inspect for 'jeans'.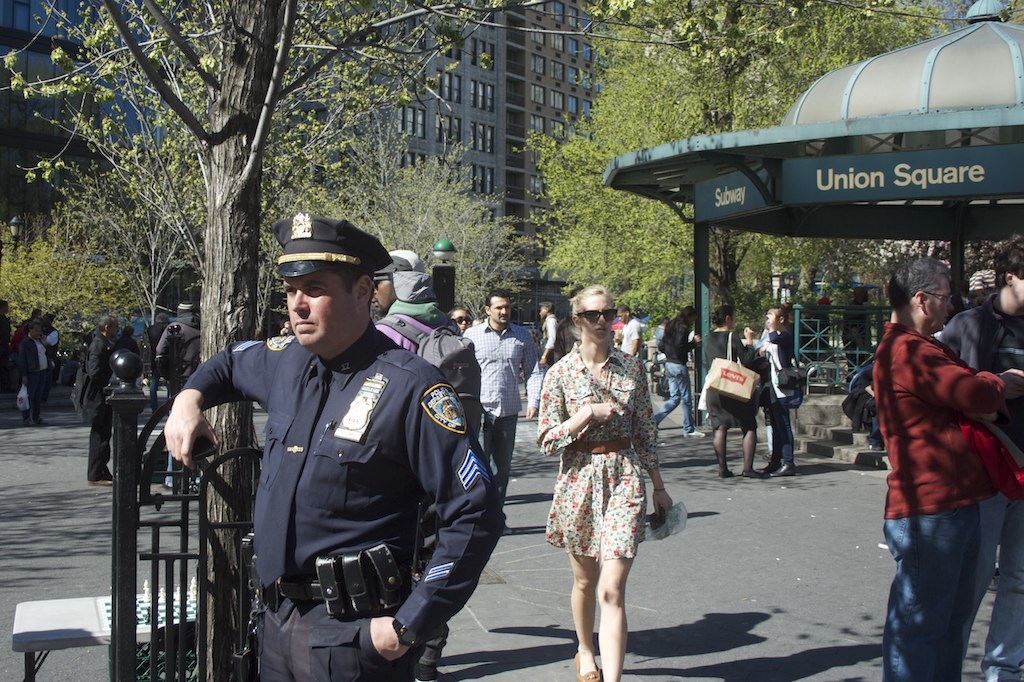
Inspection: <region>652, 358, 693, 426</region>.
